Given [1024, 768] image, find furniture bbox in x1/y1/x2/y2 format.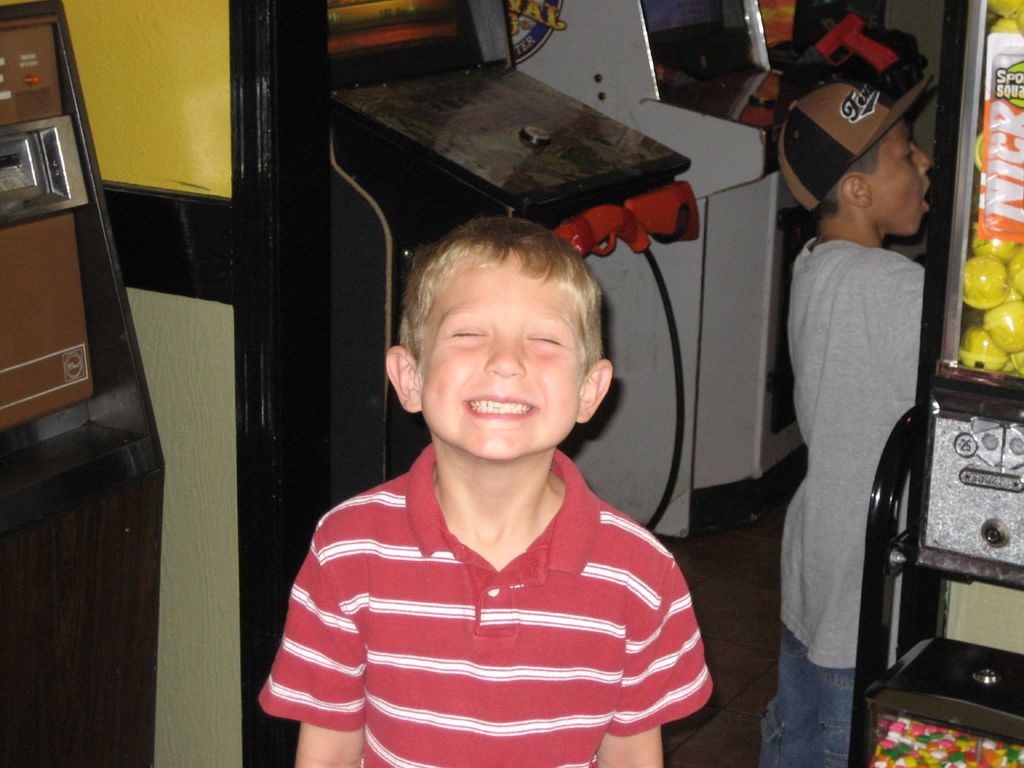
227/0/692/767.
